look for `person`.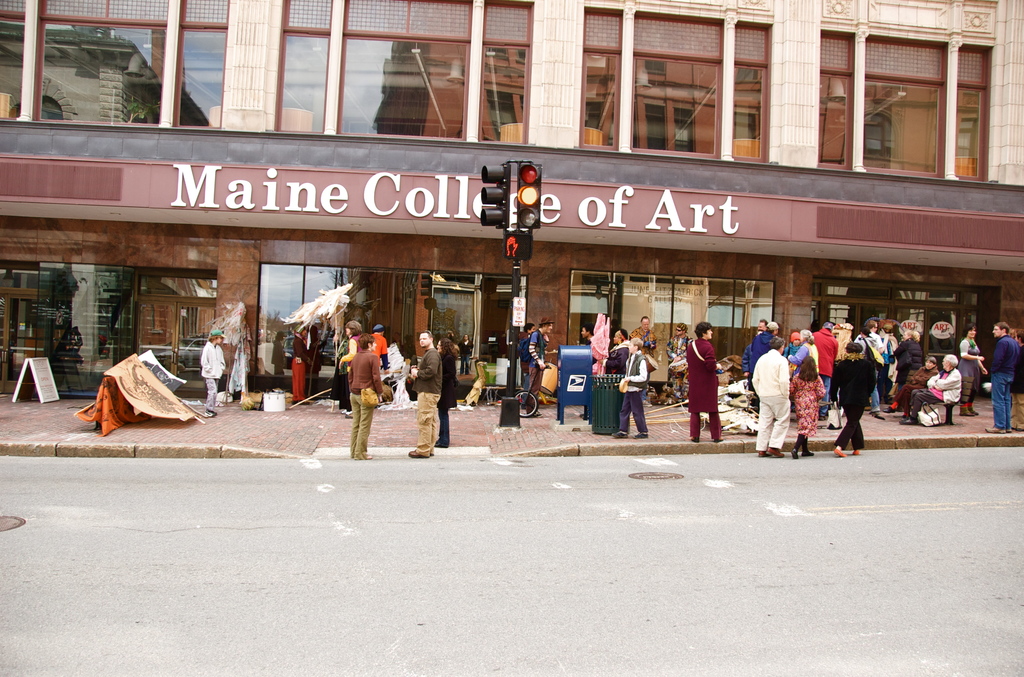
Found: l=348, t=334, r=384, b=459.
